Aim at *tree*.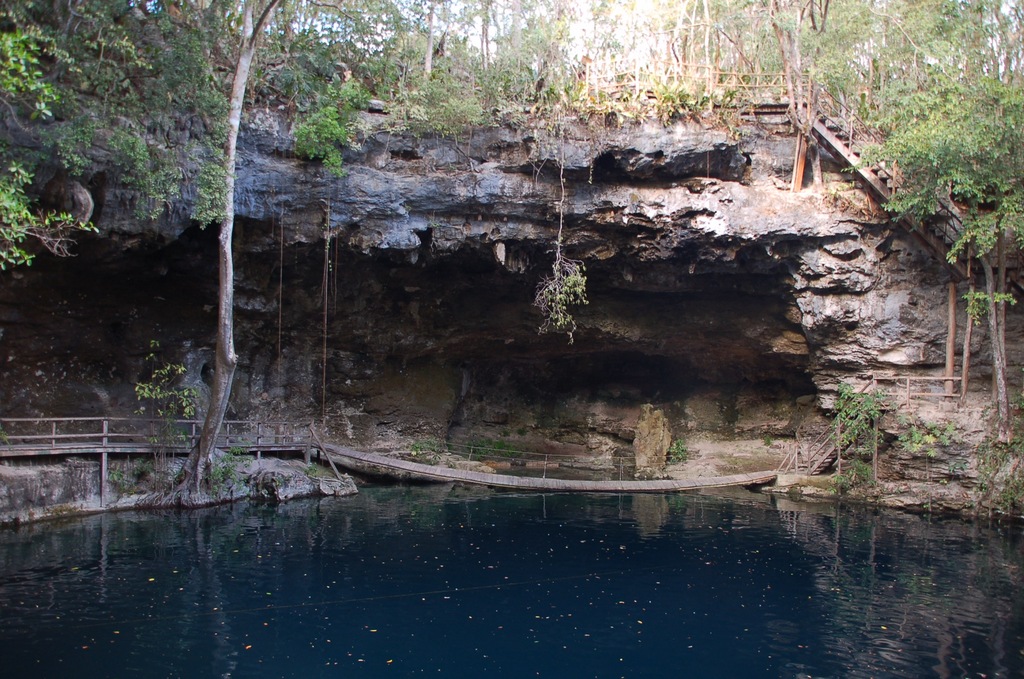
Aimed at [x1=122, y1=0, x2=356, y2=509].
